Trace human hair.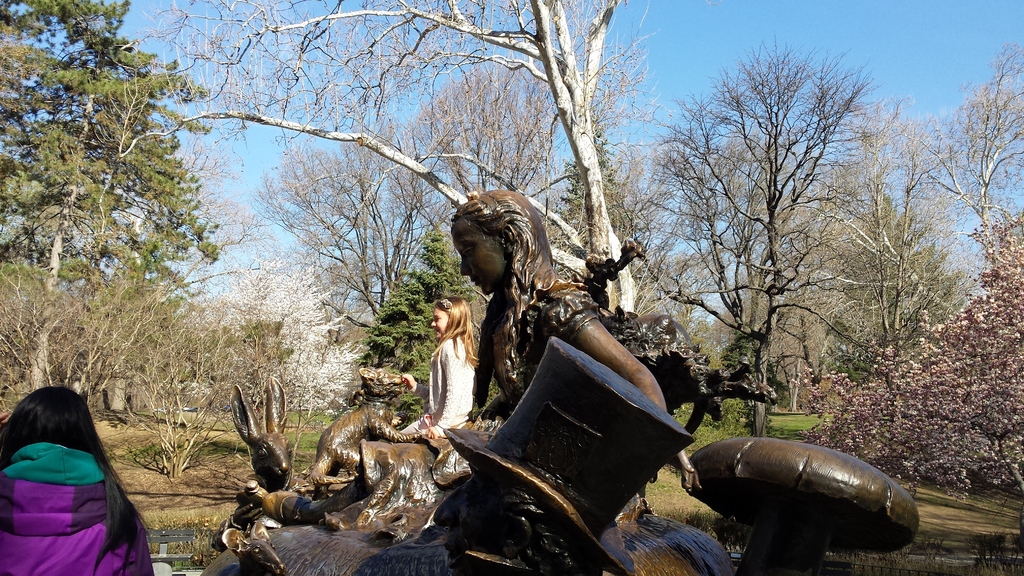
Traced to x1=434 y1=296 x2=479 y2=364.
